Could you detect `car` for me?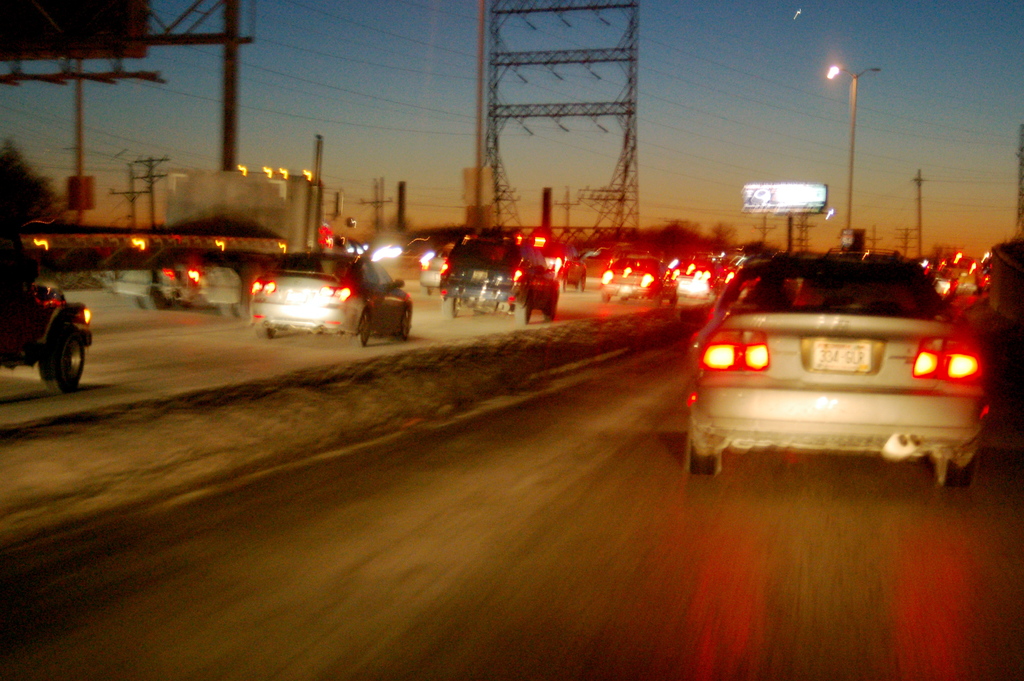
Detection result: [672,259,728,306].
